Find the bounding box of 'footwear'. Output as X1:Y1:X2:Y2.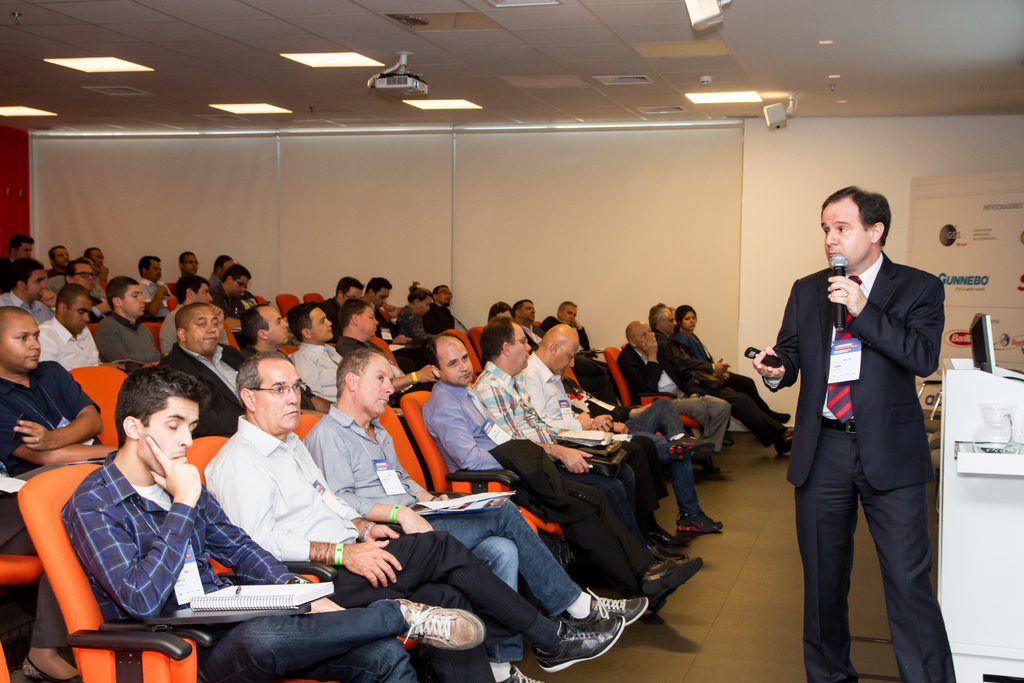
643:525:696:555.
